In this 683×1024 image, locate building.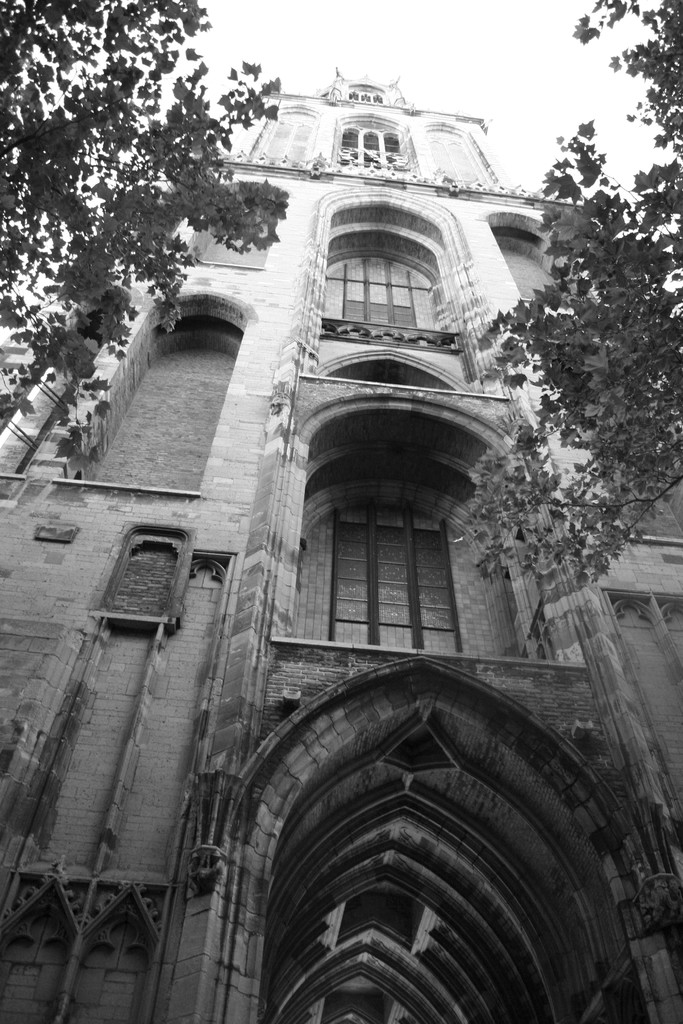
Bounding box: 0,73,682,1023.
